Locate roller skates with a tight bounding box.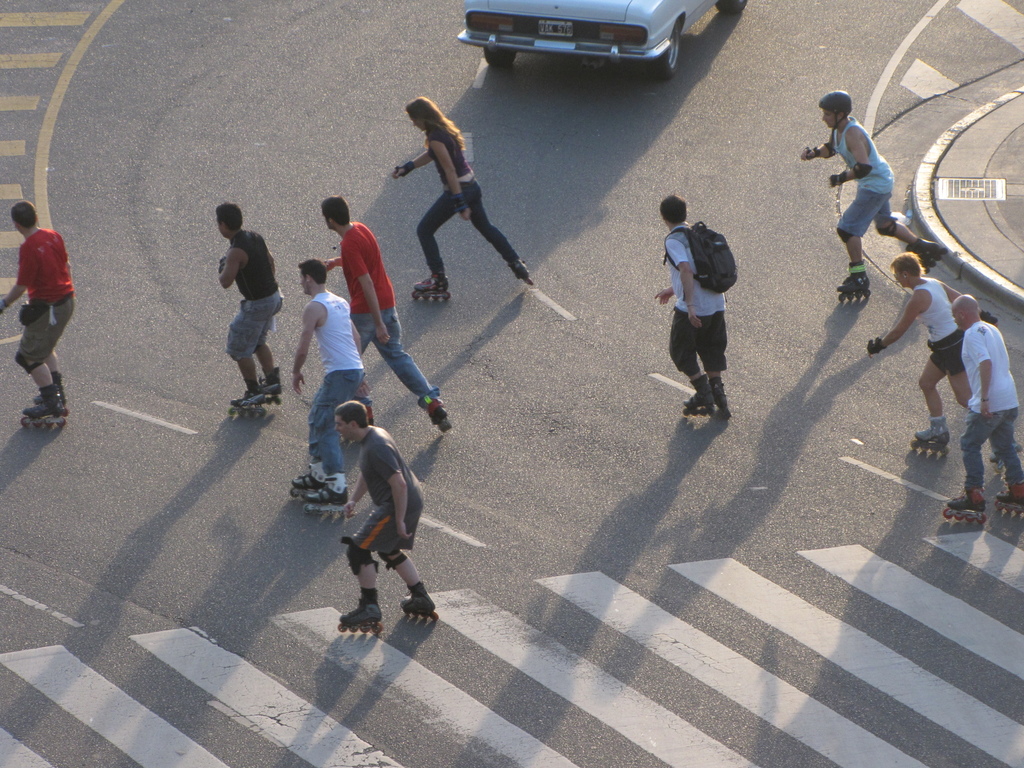
detection(993, 481, 1023, 520).
